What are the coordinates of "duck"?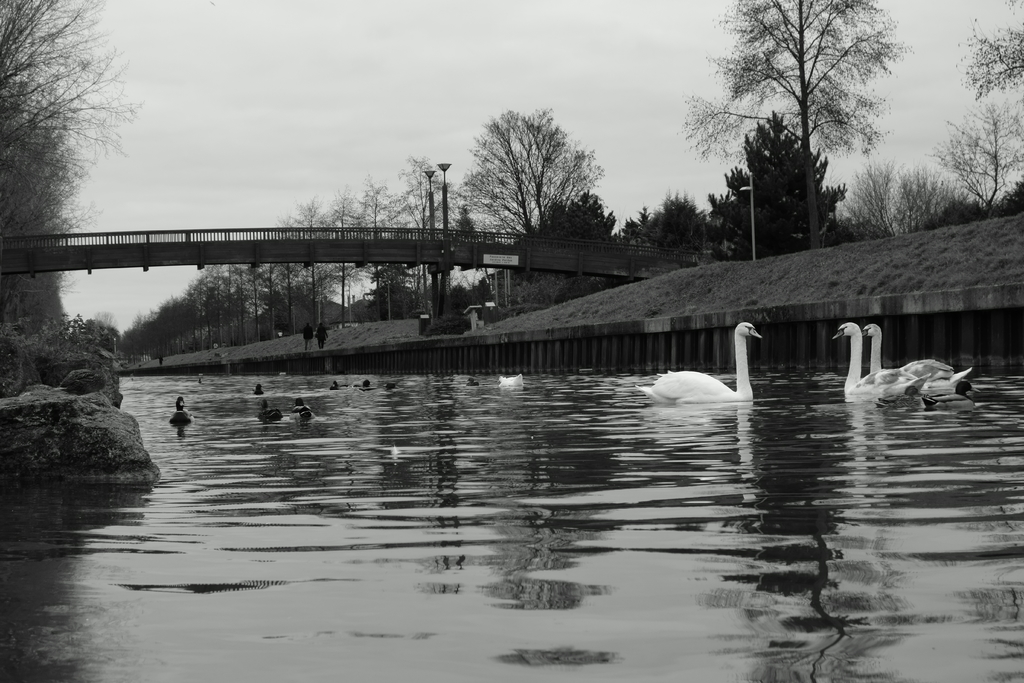
select_region(353, 381, 374, 393).
